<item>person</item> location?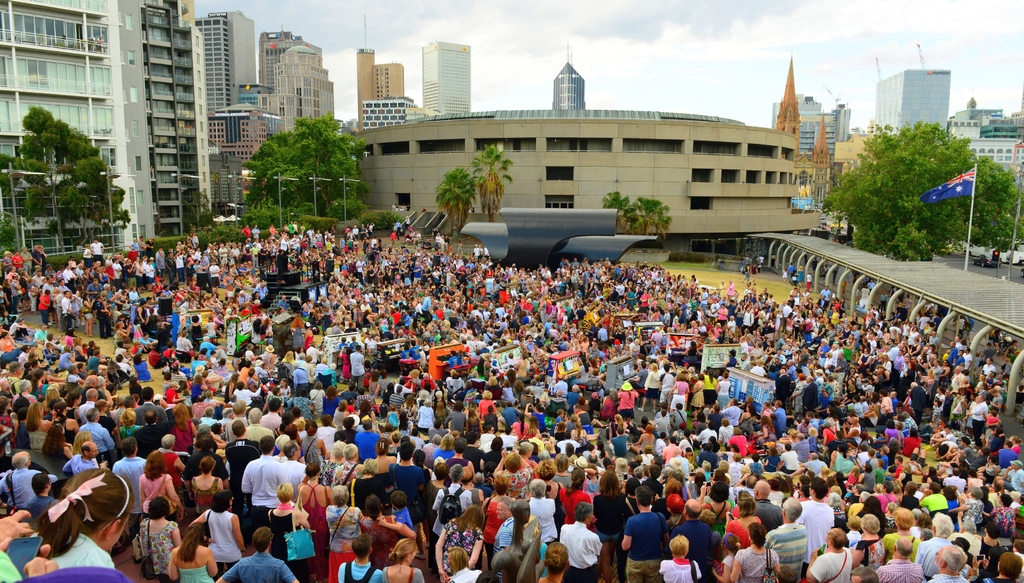
<region>616, 484, 669, 582</region>
